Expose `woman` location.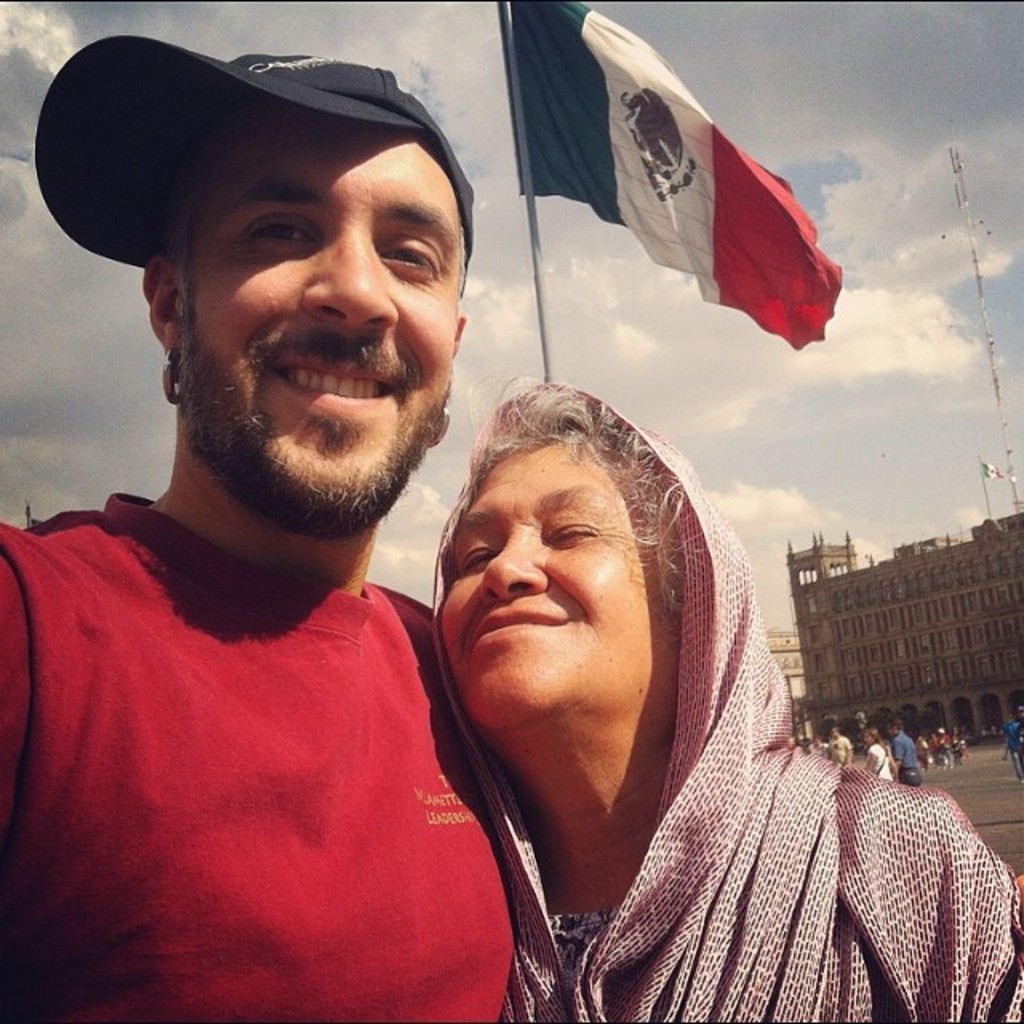
Exposed at region(307, 243, 909, 1023).
